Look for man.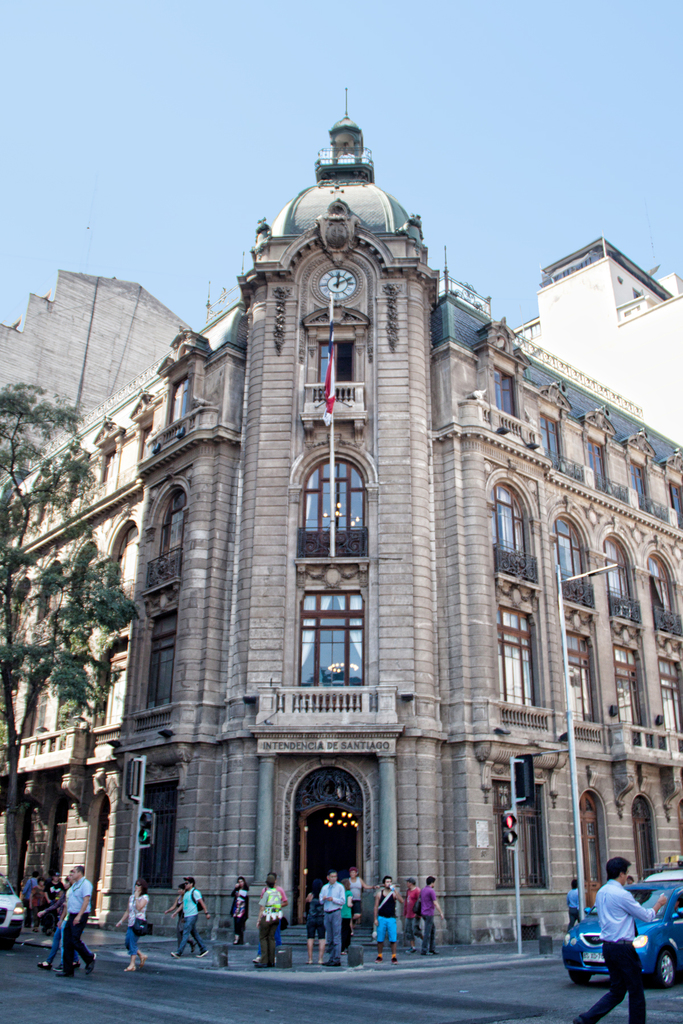
Found: (53,861,99,976).
